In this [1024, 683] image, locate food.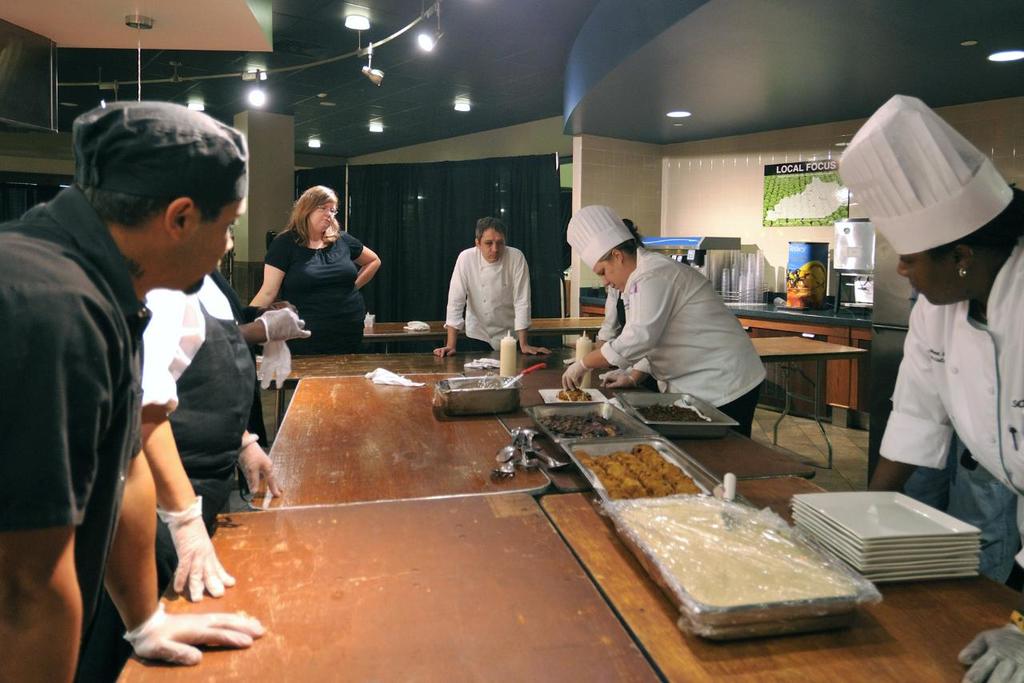
Bounding box: [554,384,594,402].
